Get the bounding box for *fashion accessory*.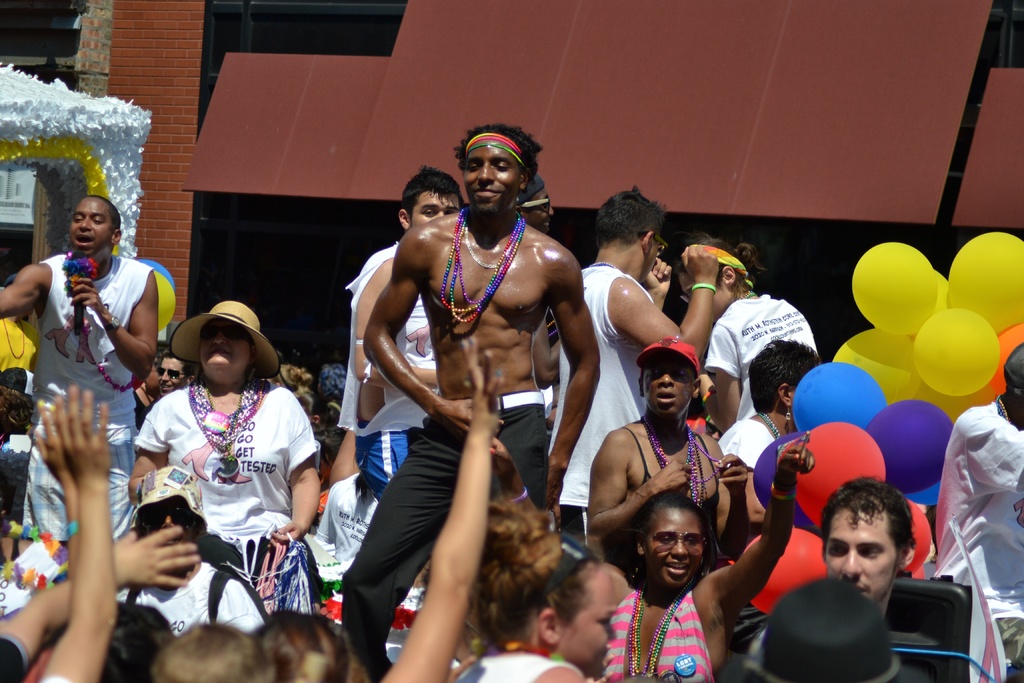
Rect(1004, 345, 1023, 394).
